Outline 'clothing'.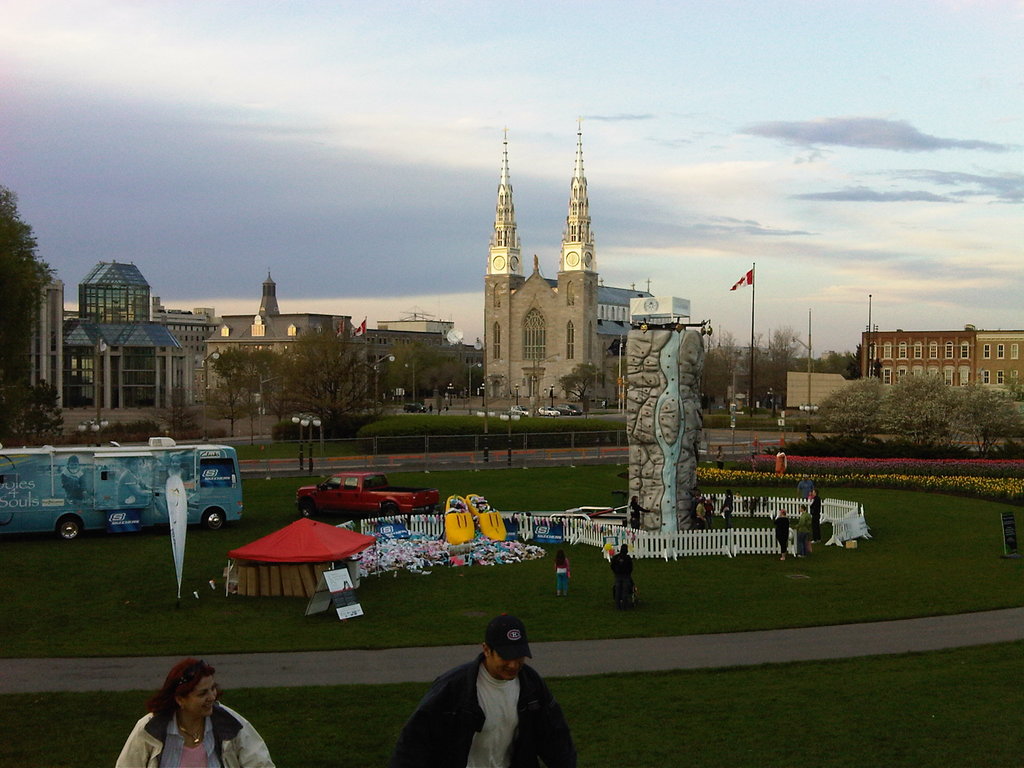
Outline: (x1=384, y1=629, x2=563, y2=757).
